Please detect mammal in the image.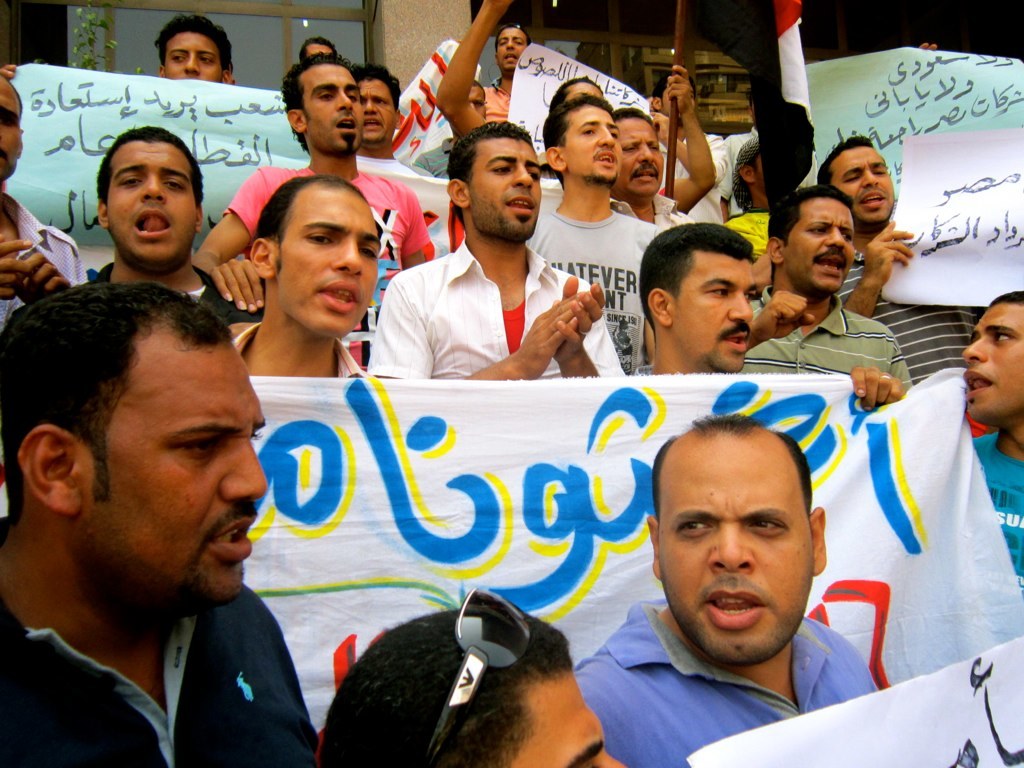
detection(437, 2, 566, 171).
